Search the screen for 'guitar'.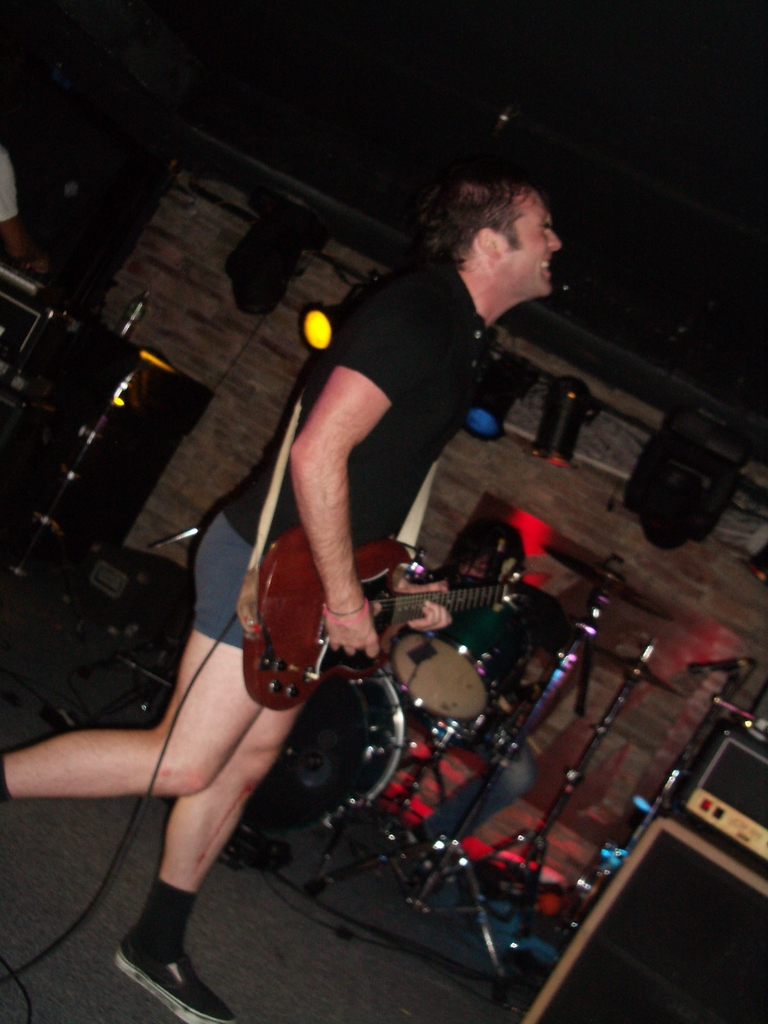
Found at crop(249, 589, 523, 707).
